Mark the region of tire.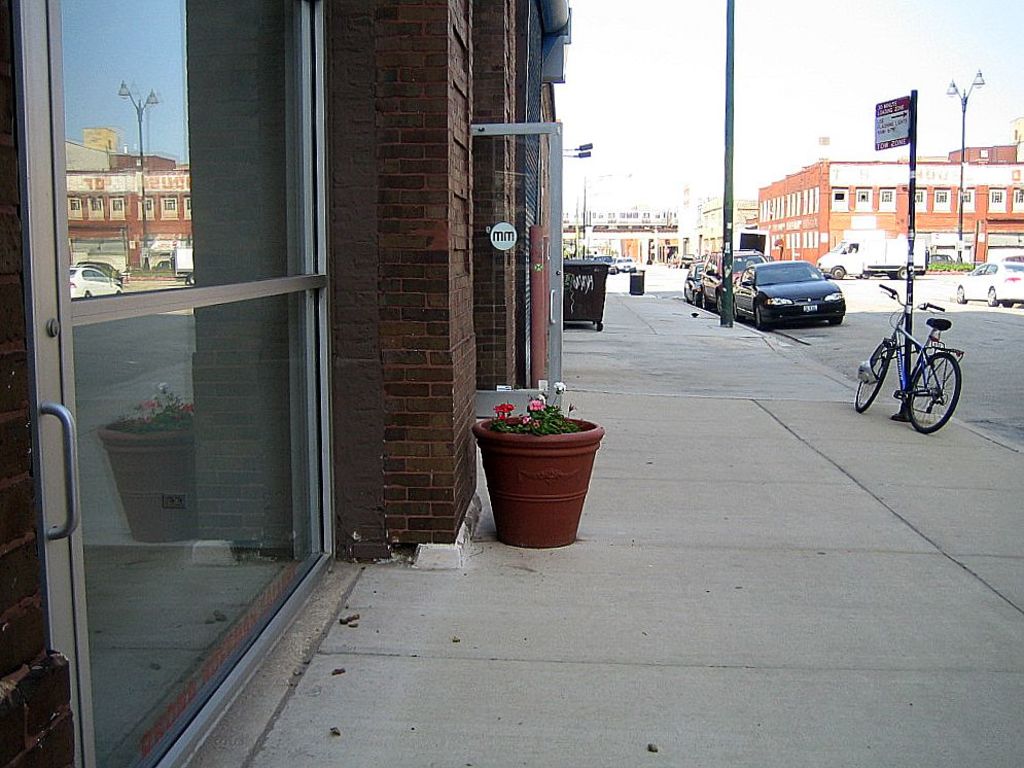
Region: <bbox>981, 288, 996, 306</bbox>.
